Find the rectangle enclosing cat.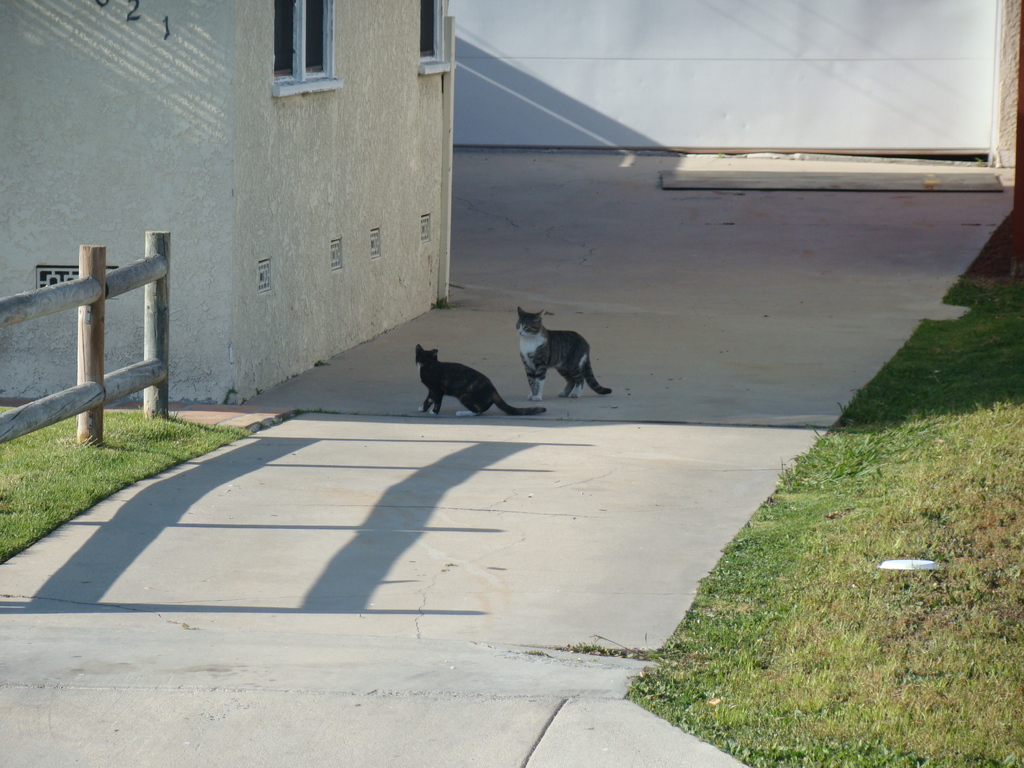
(x1=417, y1=340, x2=550, y2=417).
